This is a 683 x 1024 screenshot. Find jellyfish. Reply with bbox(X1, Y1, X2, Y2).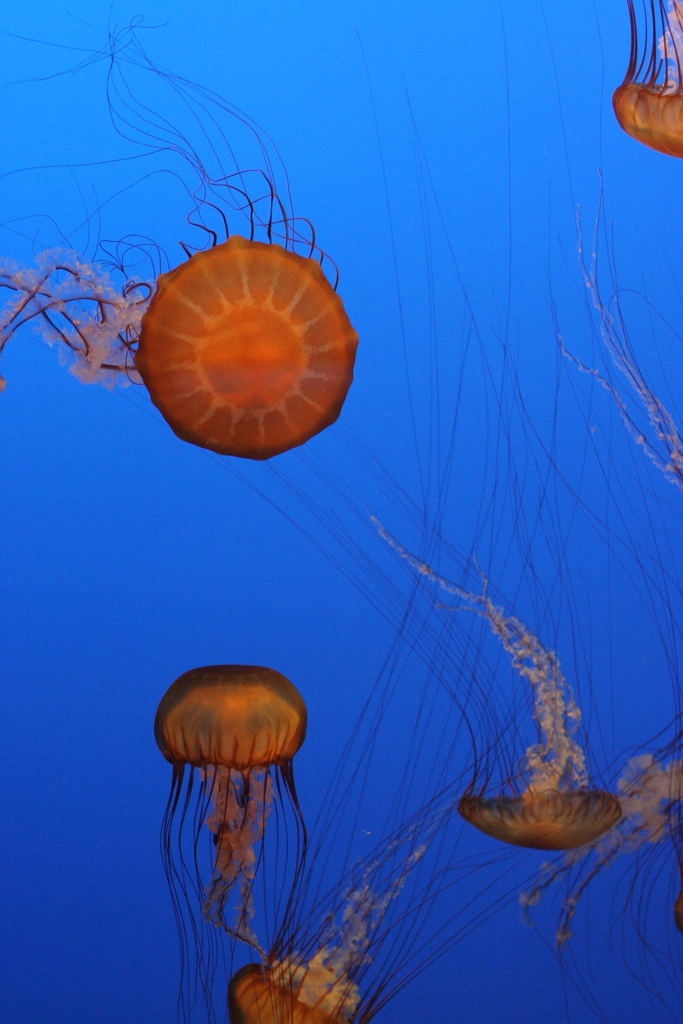
bbox(160, 667, 318, 1019).
